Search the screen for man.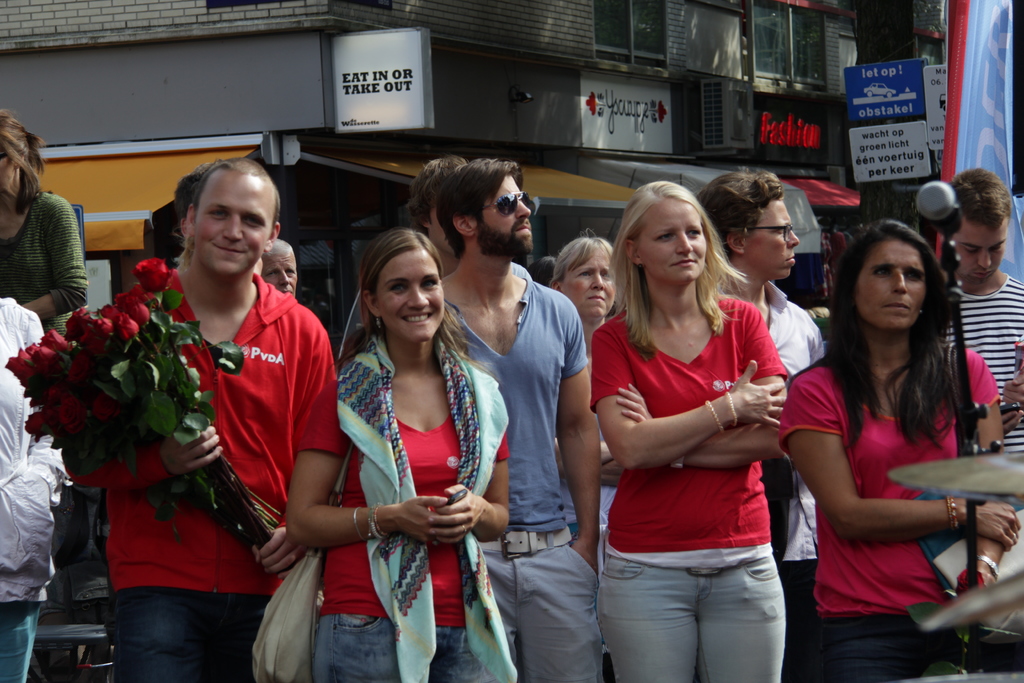
Found at {"x1": 64, "y1": 155, "x2": 337, "y2": 682}.
